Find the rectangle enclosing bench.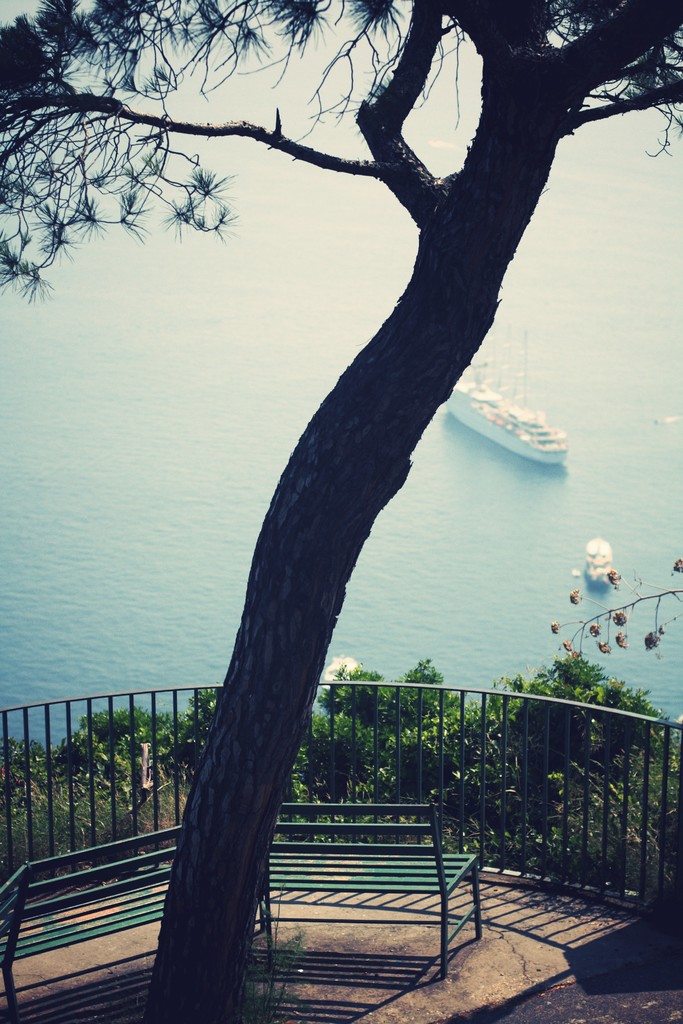
x1=231 y1=785 x2=496 y2=1001.
